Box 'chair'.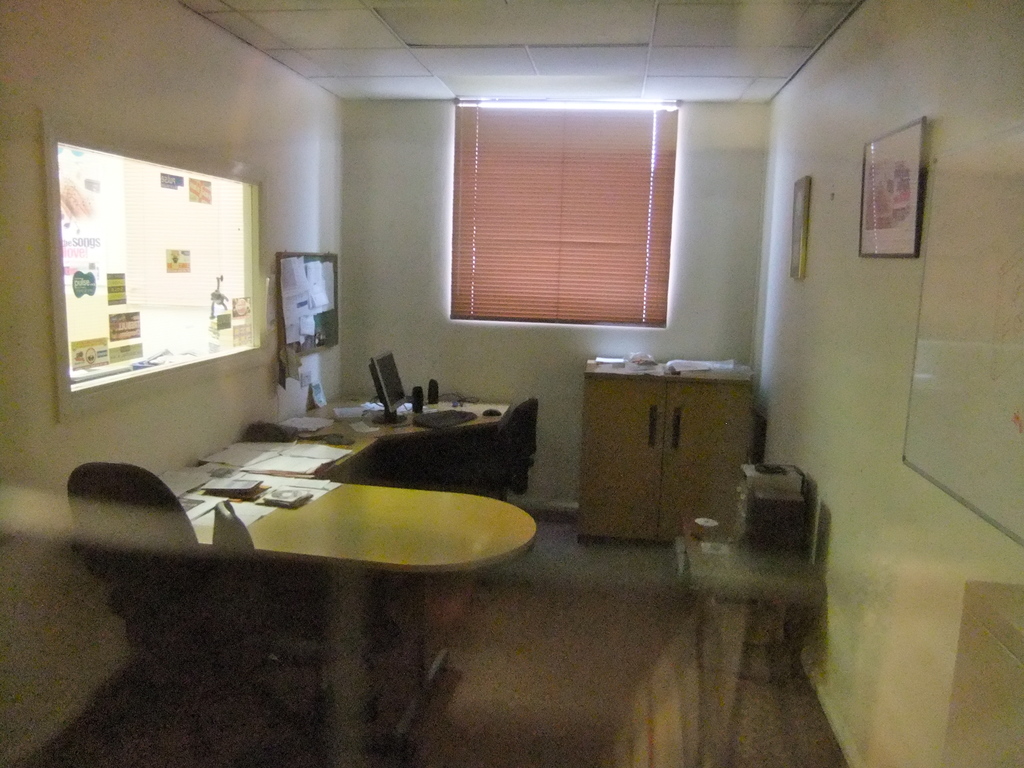
select_region(467, 398, 543, 505).
